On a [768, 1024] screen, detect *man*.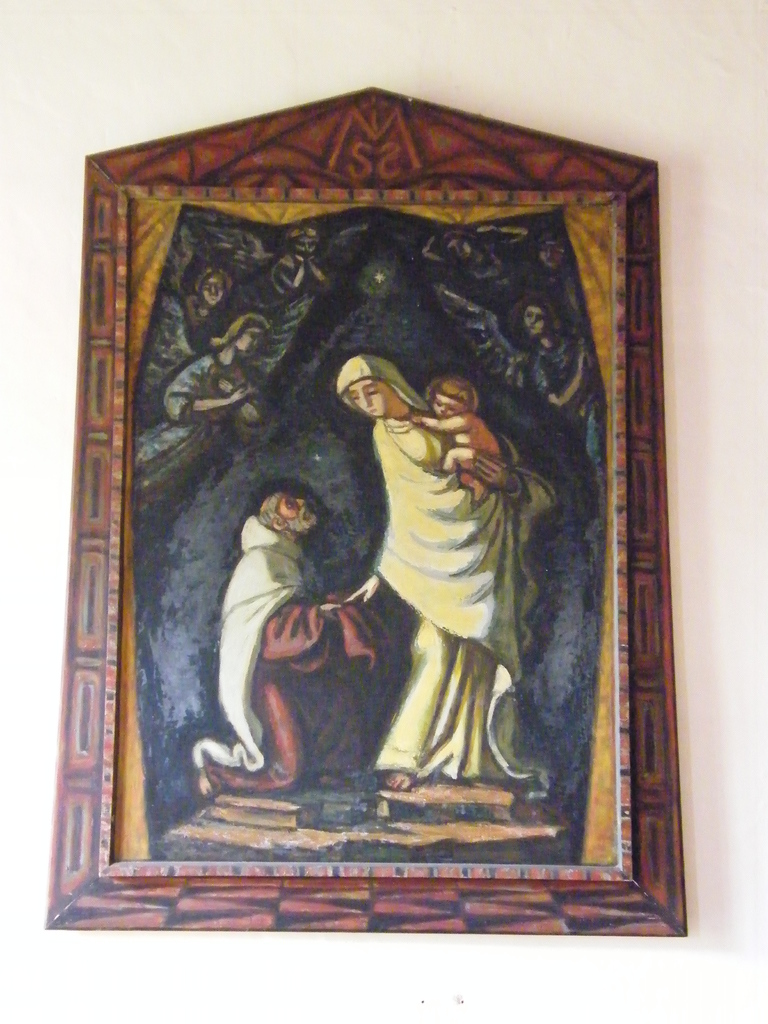
BBox(186, 479, 391, 794).
